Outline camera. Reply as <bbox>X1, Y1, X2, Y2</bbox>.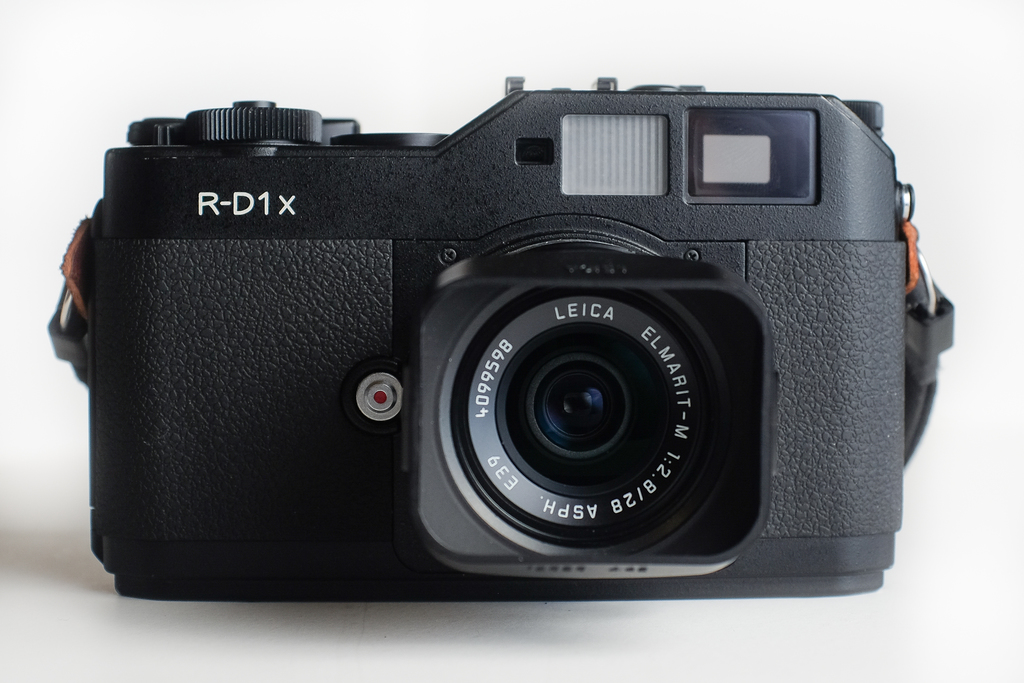
<bbox>88, 76, 908, 604</bbox>.
